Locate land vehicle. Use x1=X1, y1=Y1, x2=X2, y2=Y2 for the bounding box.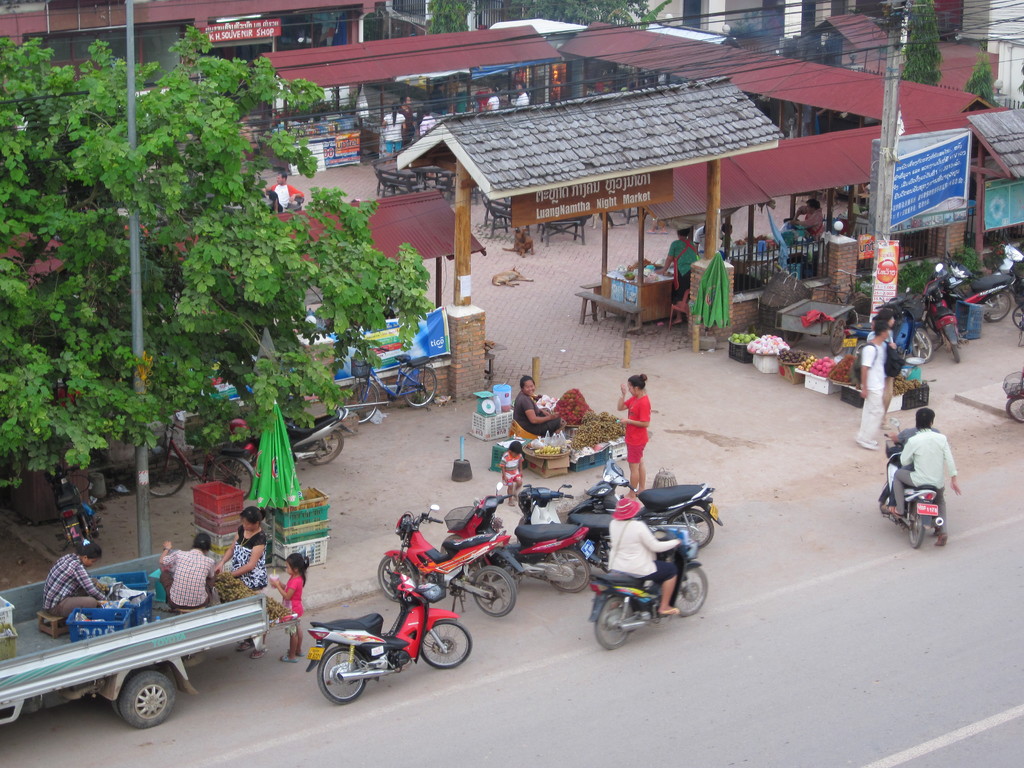
x1=587, y1=447, x2=722, y2=547.
